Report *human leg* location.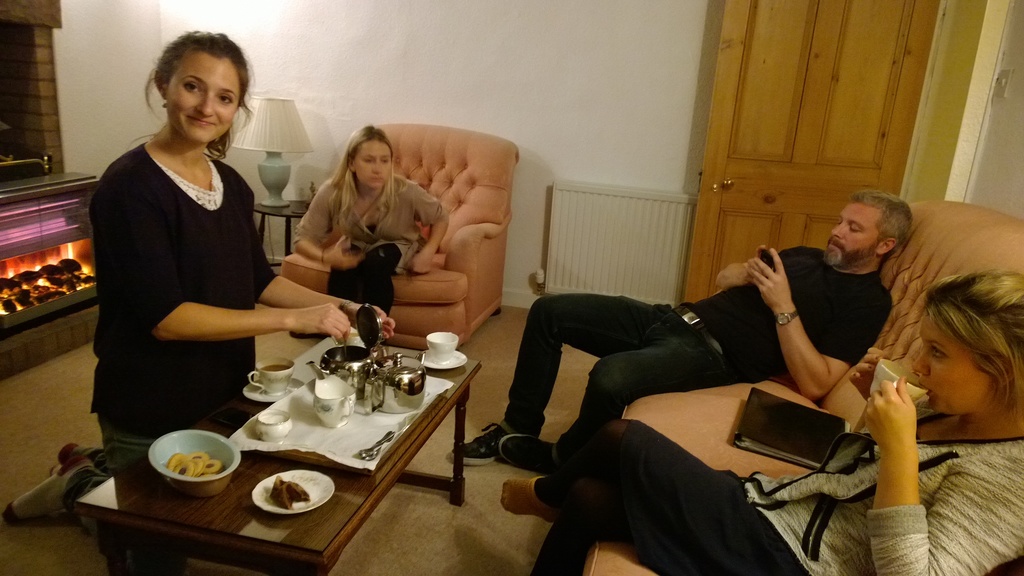
Report: x1=329 y1=242 x2=408 y2=316.
